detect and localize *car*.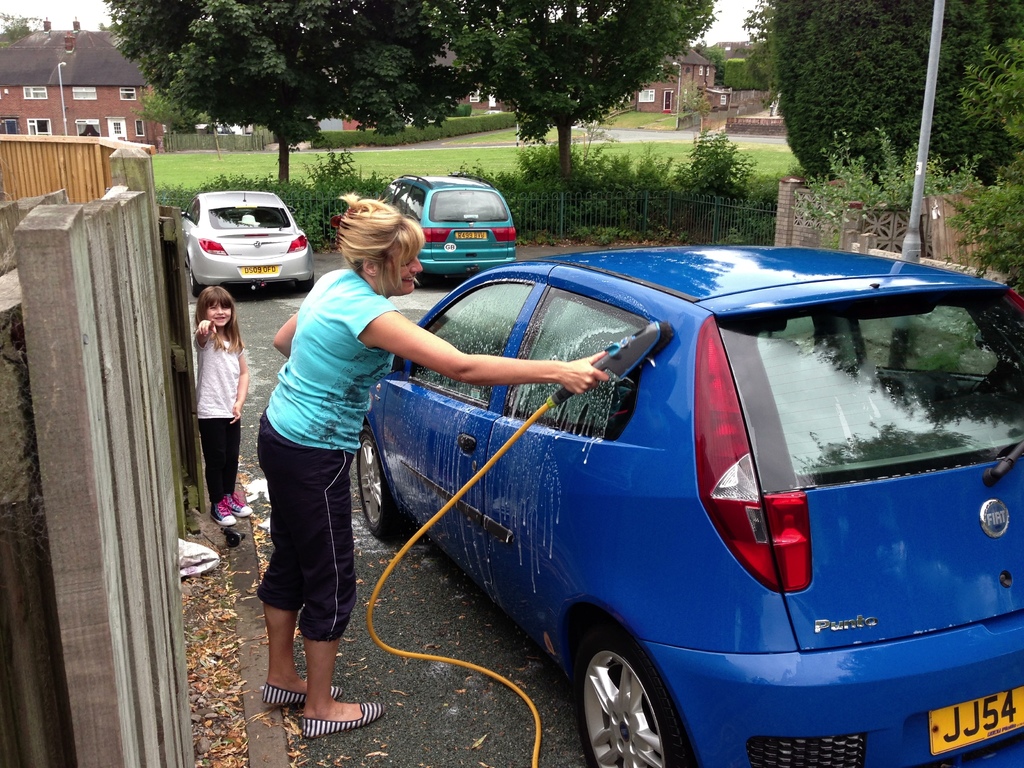
Localized at {"left": 380, "top": 172, "right": 516, "bottom": 289}.
